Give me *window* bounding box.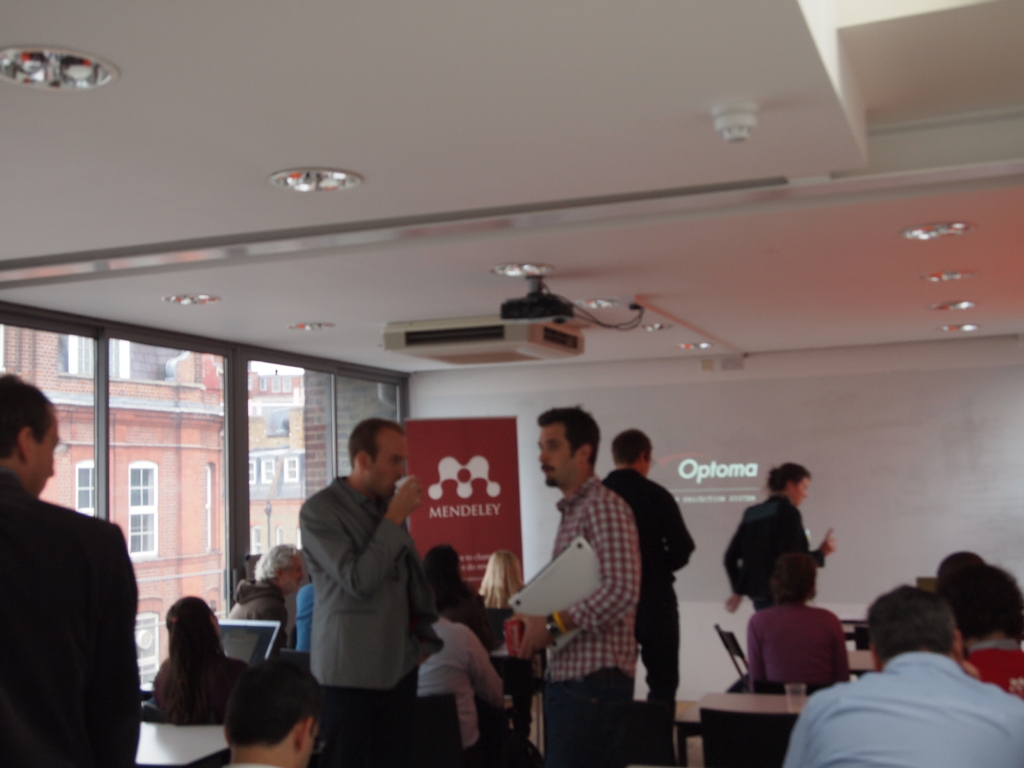
box=[293, 527, 303, 549].
